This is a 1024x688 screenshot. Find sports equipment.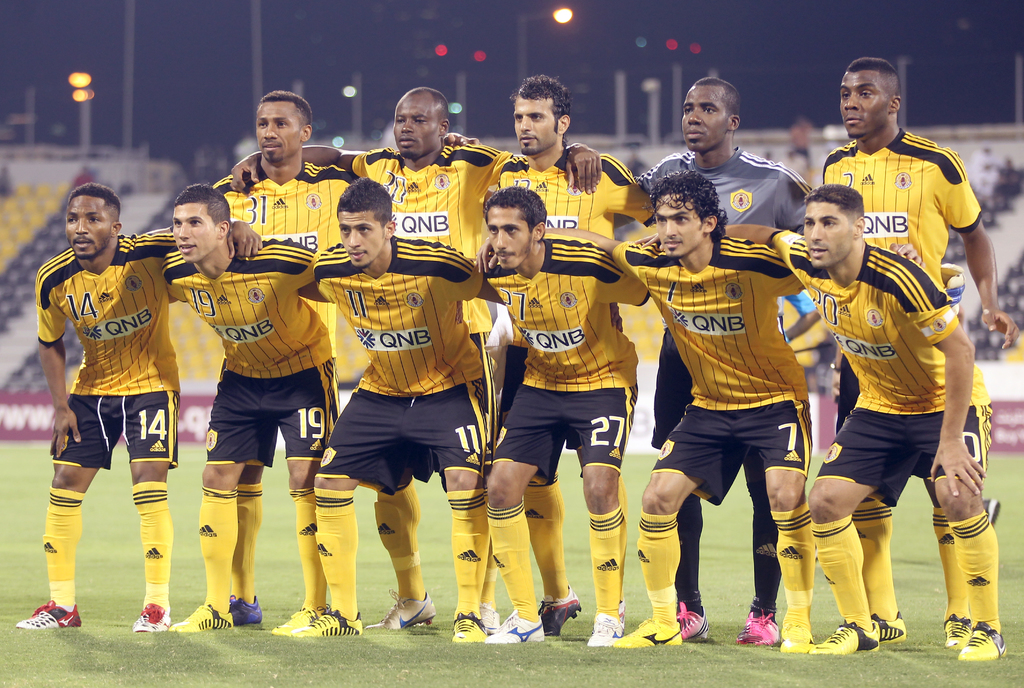
Bounding box: box=[229, 594, 262, 624].
